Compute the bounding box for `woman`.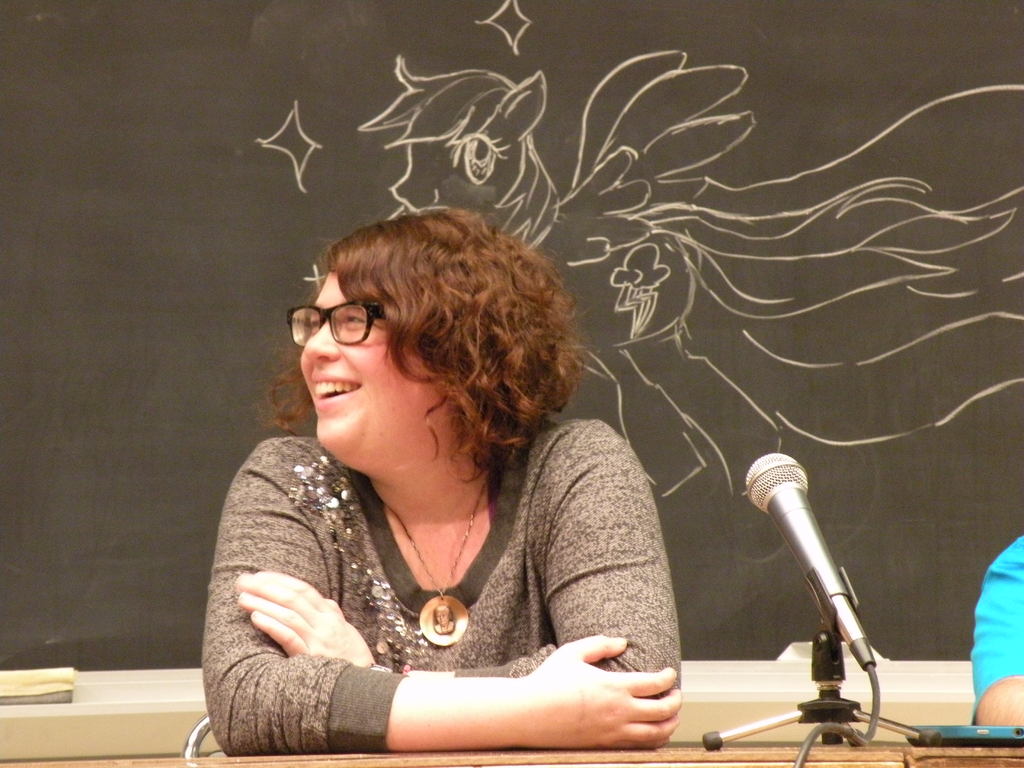
(x1=191, y1=173, x2=702, y2=765).
